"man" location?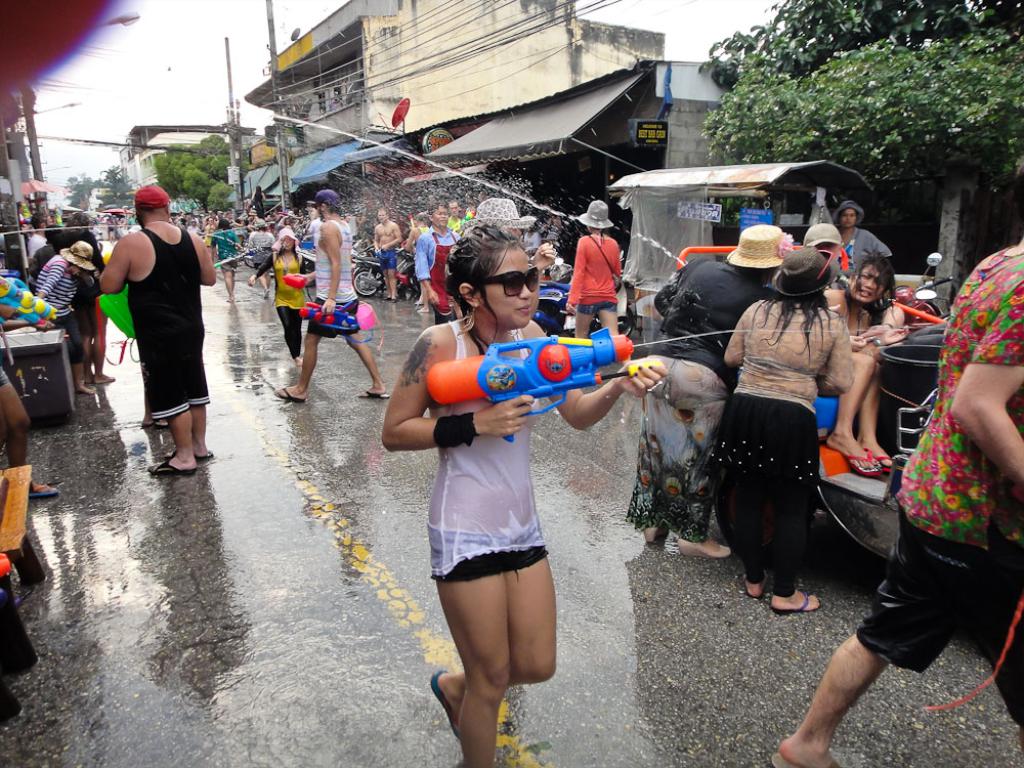
locate(278, 185, 389, 402)
